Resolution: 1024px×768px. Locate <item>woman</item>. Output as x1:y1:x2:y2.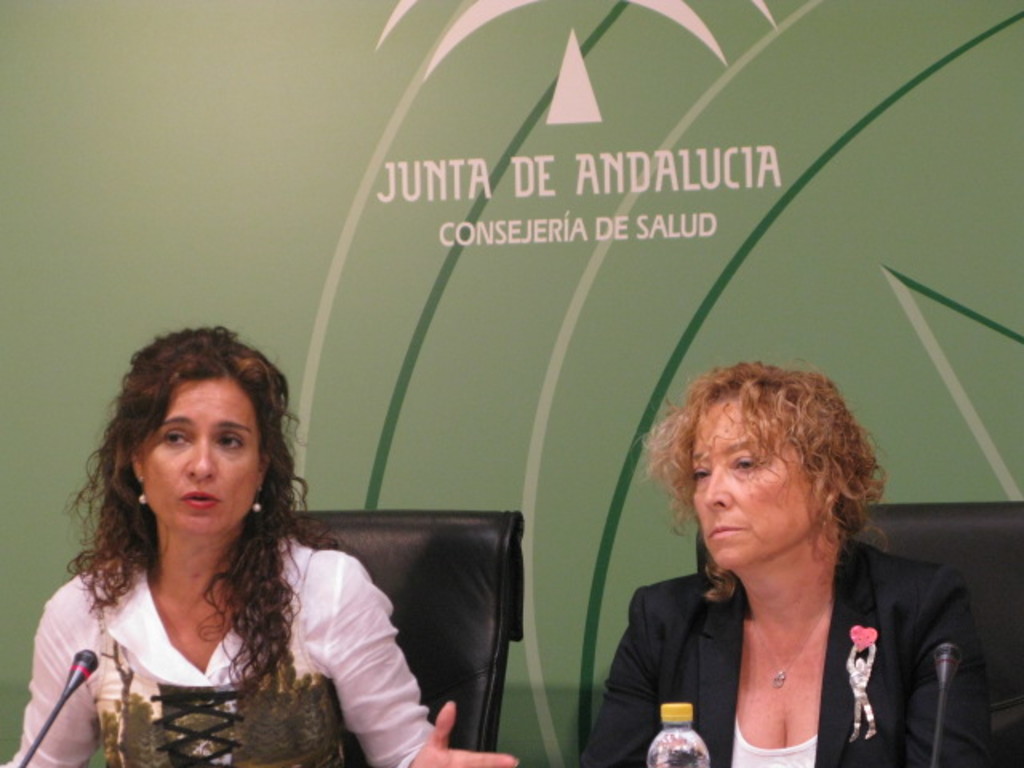
0:322:525:766.
